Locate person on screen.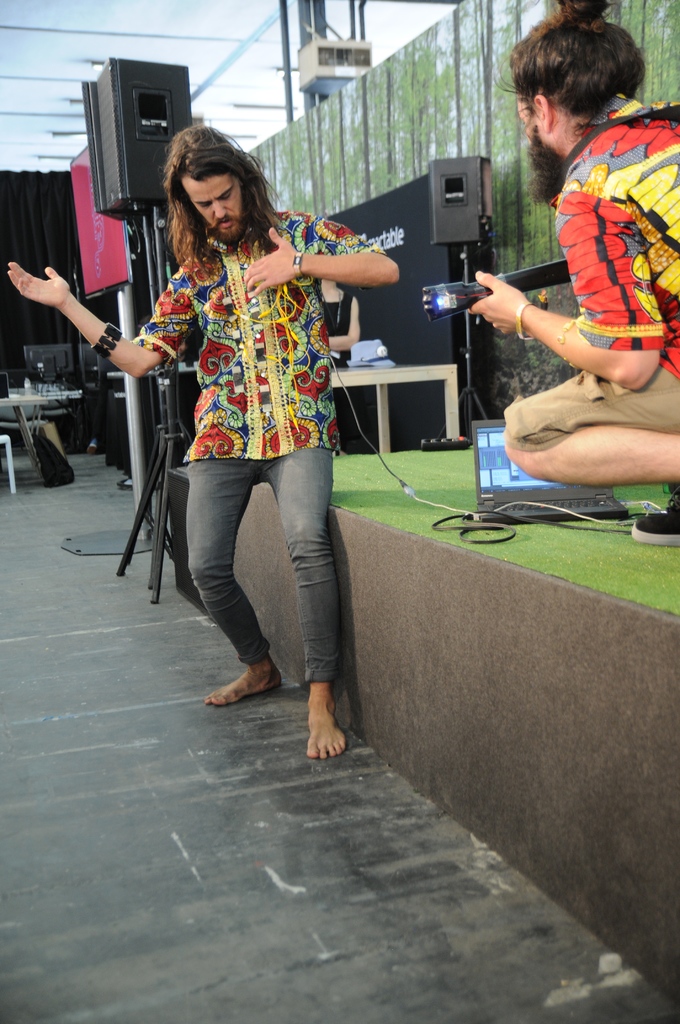
On screen at x1=467 y1=29 x2=671 y2=565.
